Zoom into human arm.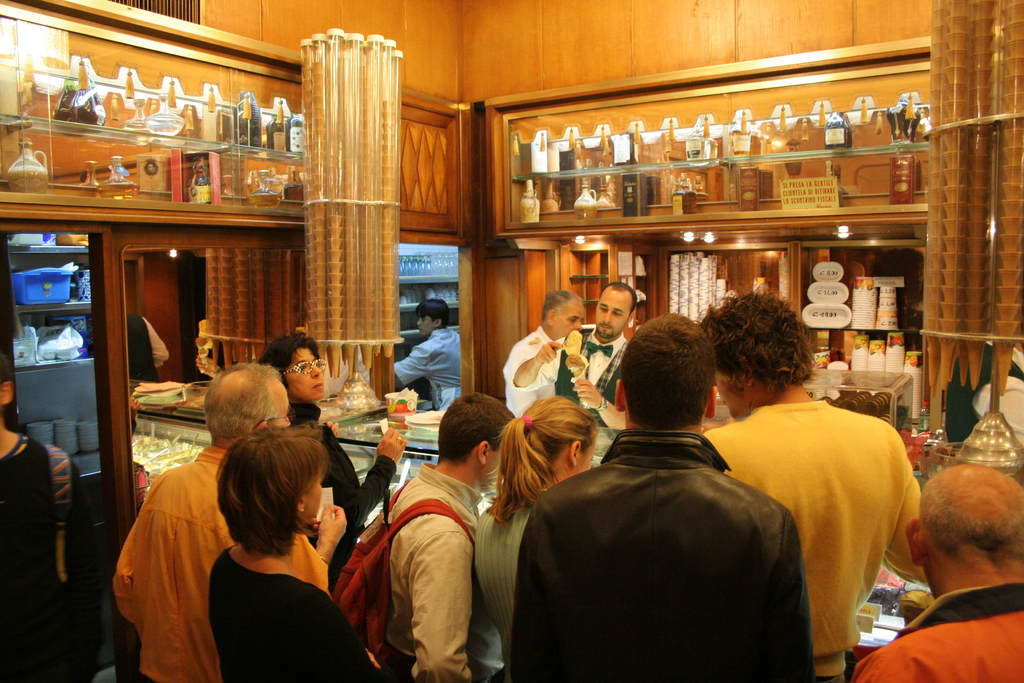
Zoom target: <bbox>509, 504, 541, 682</bbox>.
